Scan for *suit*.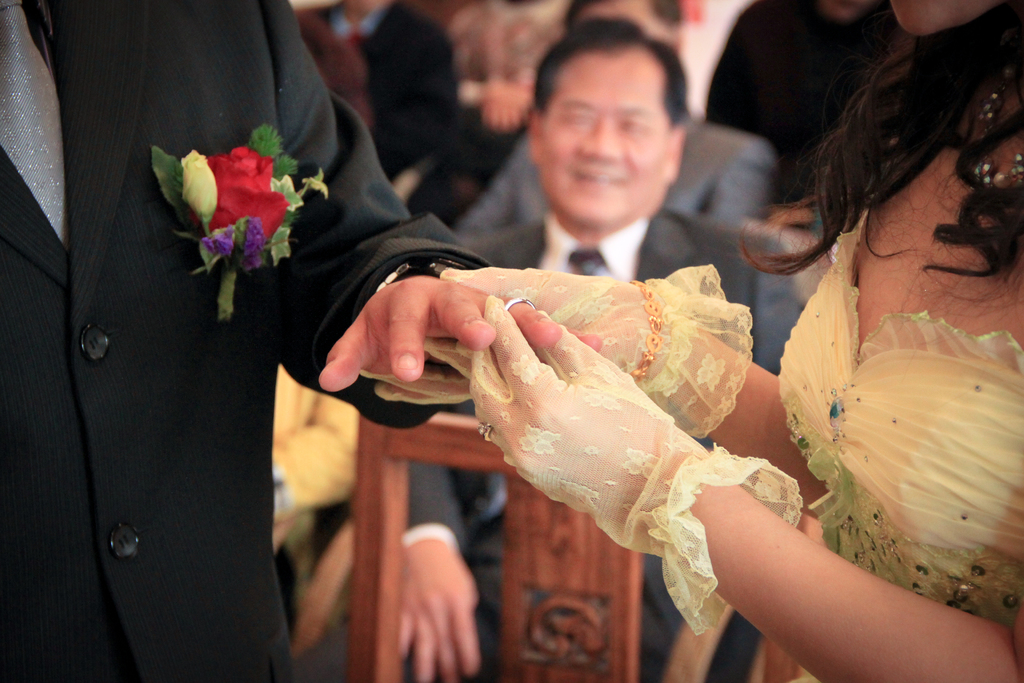
Scan result: <box>458,119,780,227</box>.
